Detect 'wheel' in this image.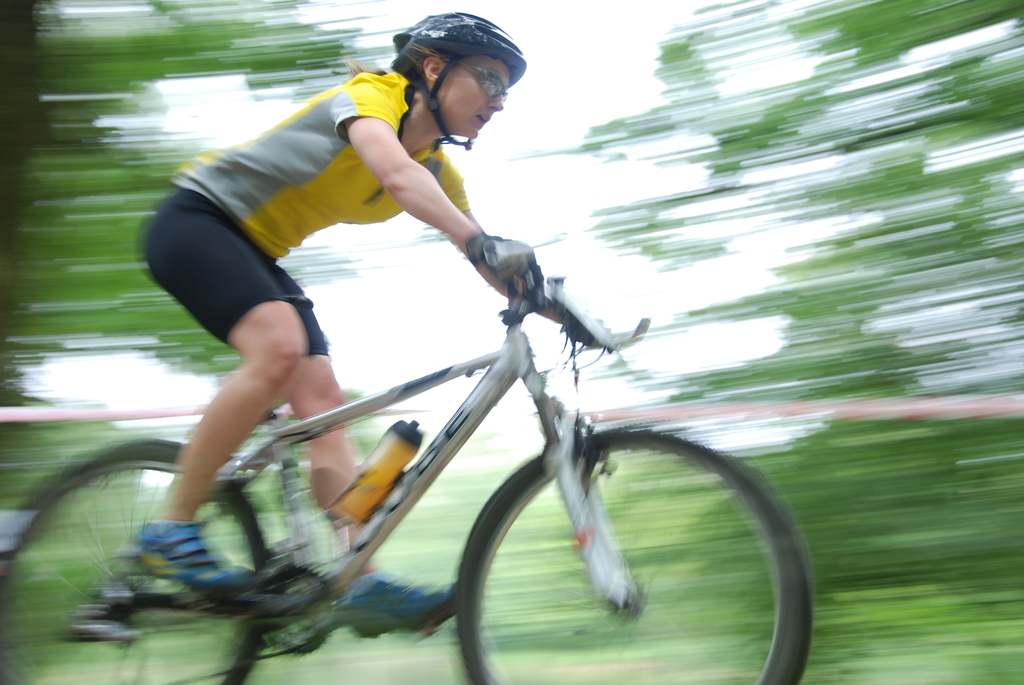
Detection: locate(455, 391, 798, 661).
